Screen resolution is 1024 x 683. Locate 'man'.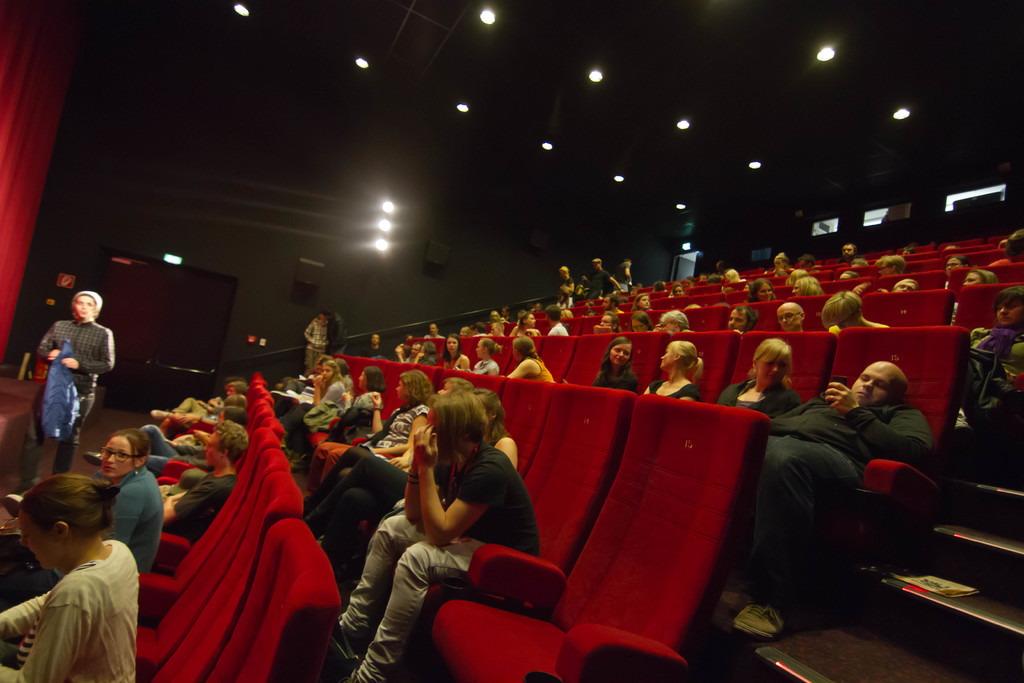
bbox(547, 301, 567, 338).
